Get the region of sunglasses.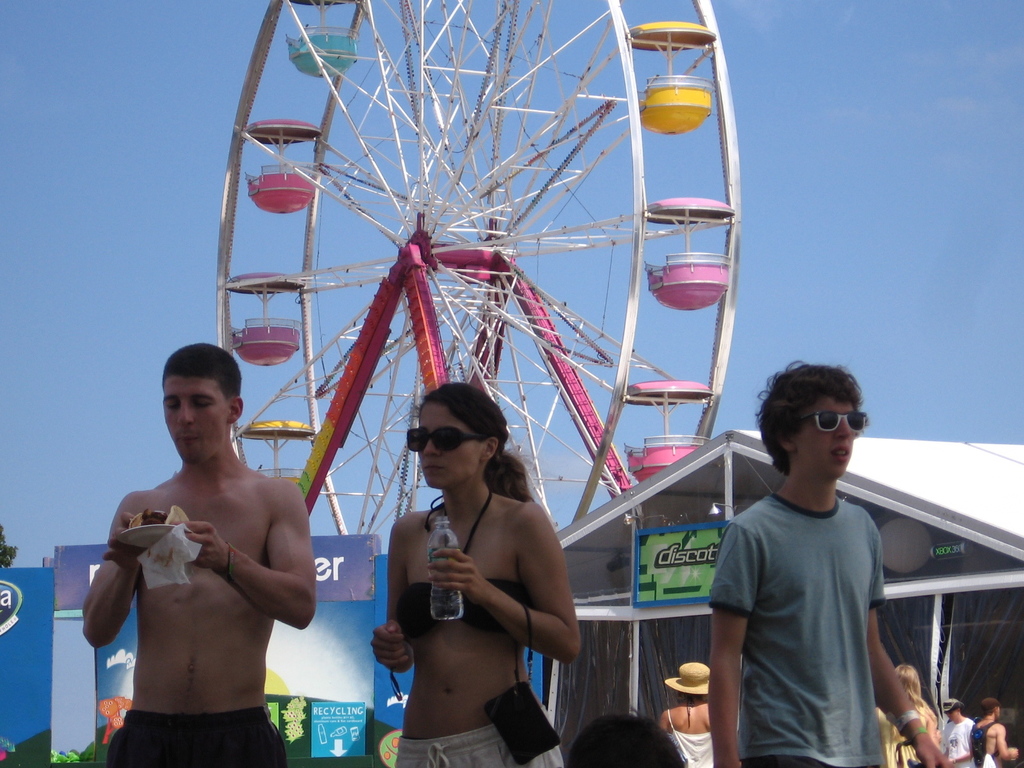
{"x1": 789, "y1": 406, "x2": 868, "y2": 432}.
